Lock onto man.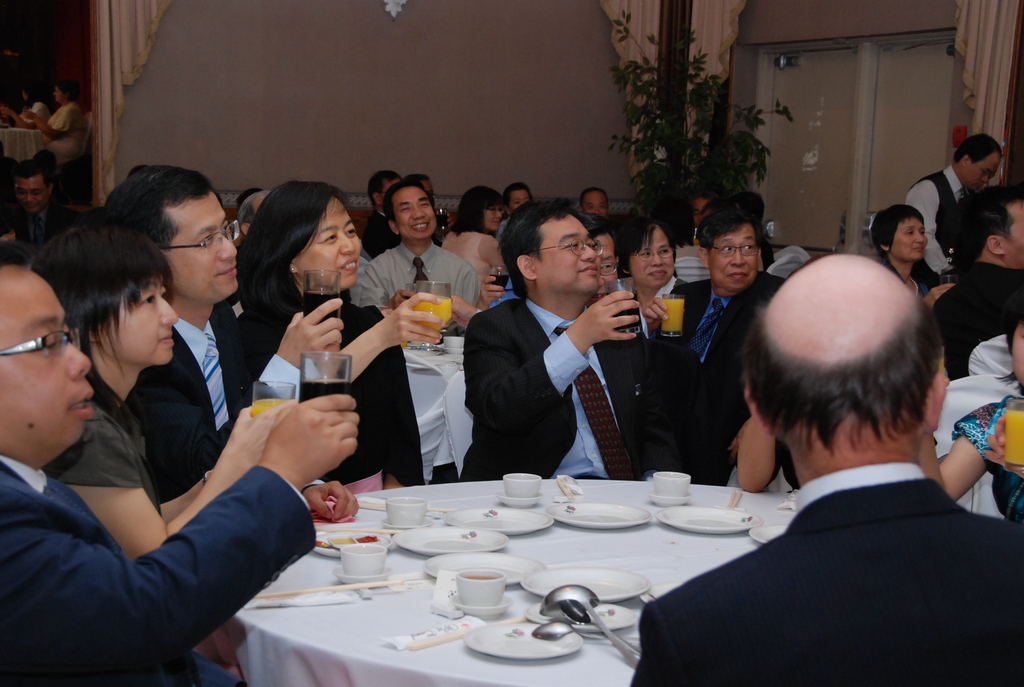
Locked: [101, 157, 339, 494].
